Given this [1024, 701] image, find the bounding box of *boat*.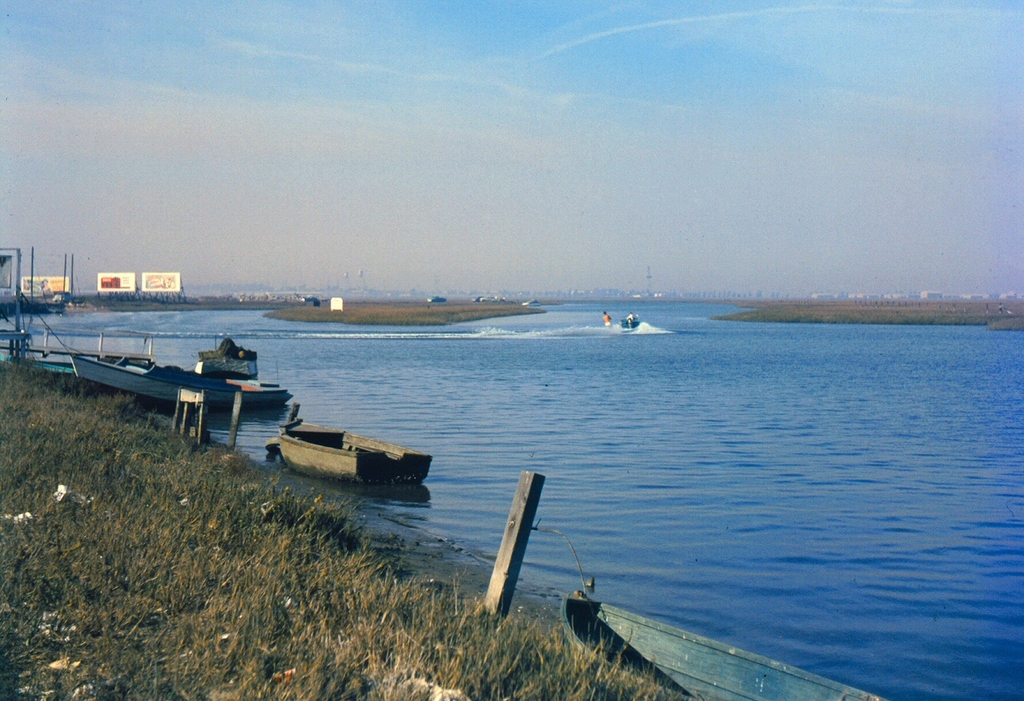
[left=65, top=335, right=300, bottom=413].
